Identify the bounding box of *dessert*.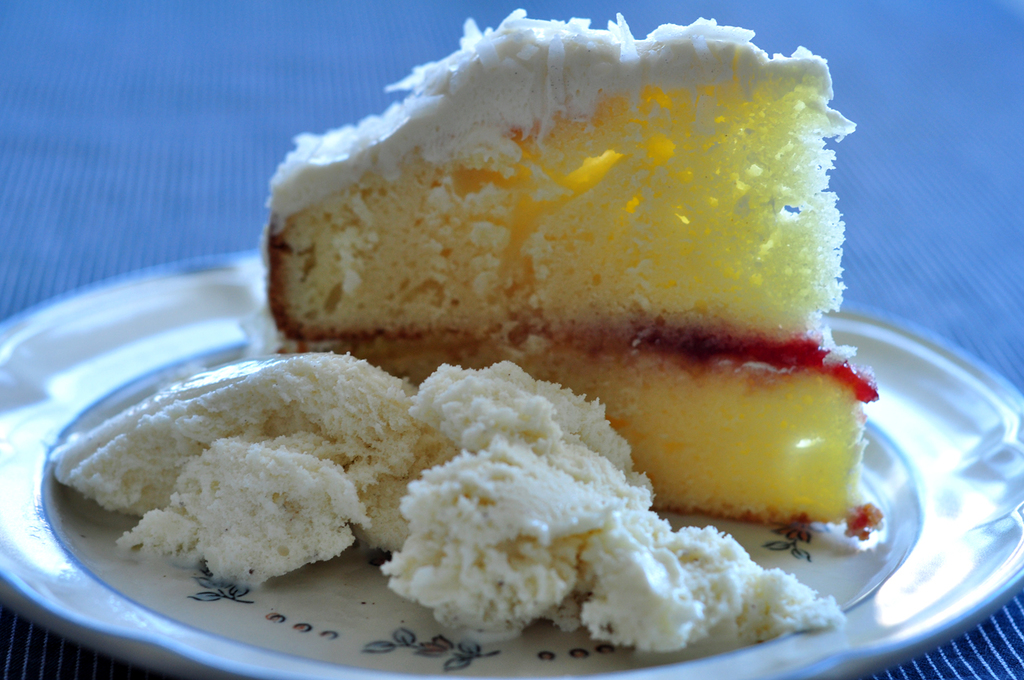
bbox(49, 320, 869, 649).
